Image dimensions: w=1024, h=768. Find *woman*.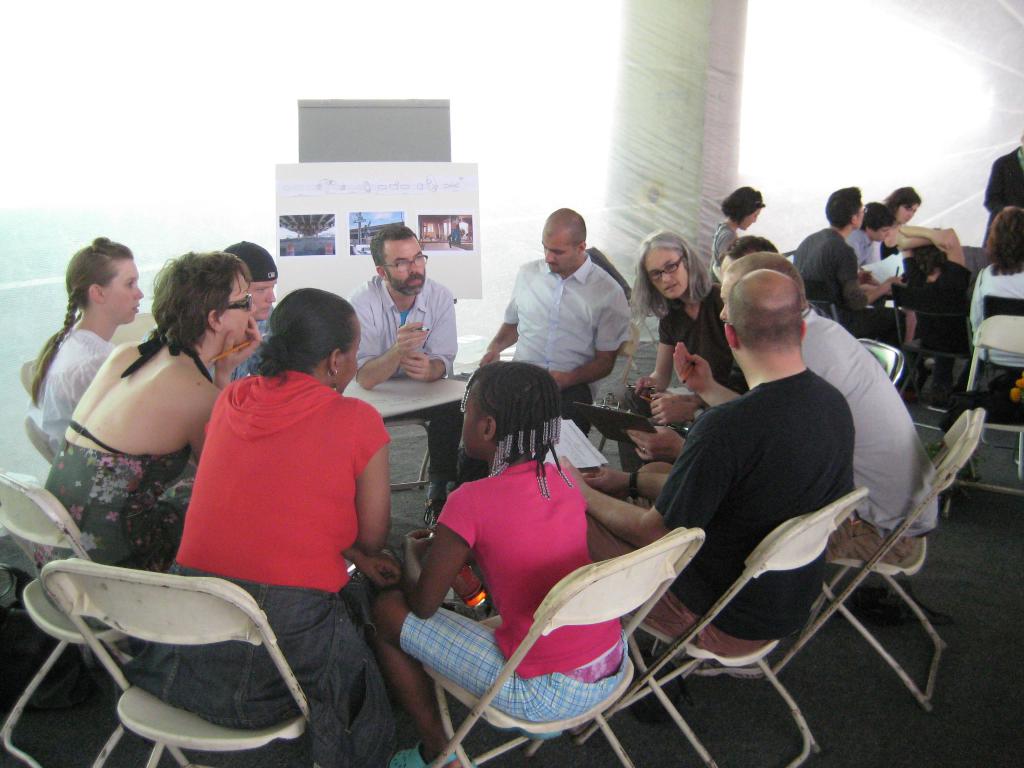
[965, 203, 1023, 388].
